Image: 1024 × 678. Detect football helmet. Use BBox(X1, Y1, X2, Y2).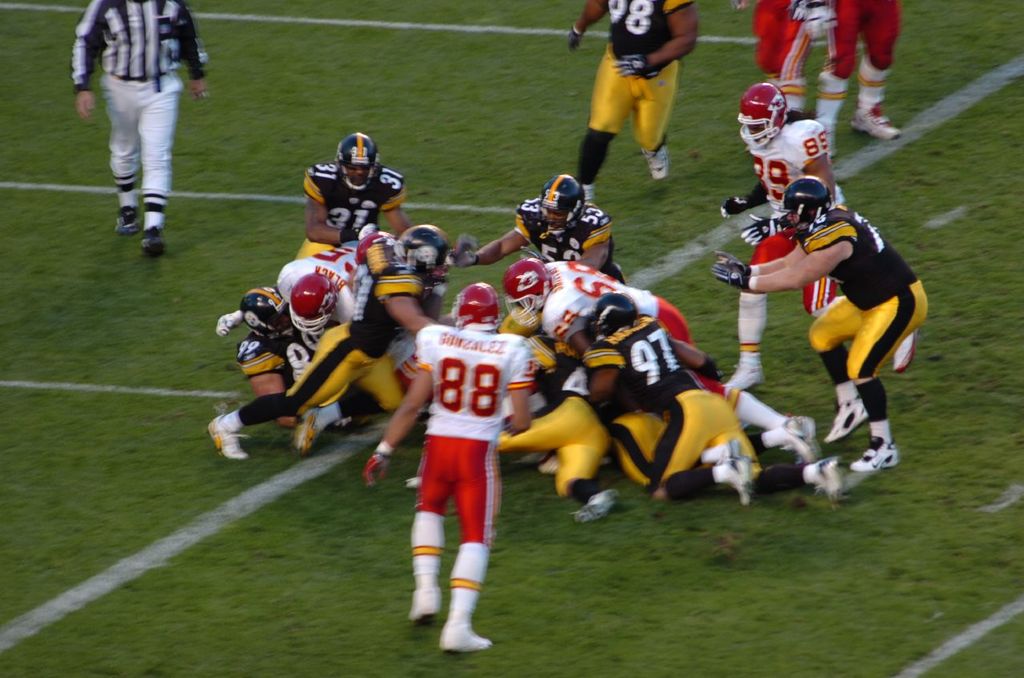
BBox(452, 275, 501, 323).
